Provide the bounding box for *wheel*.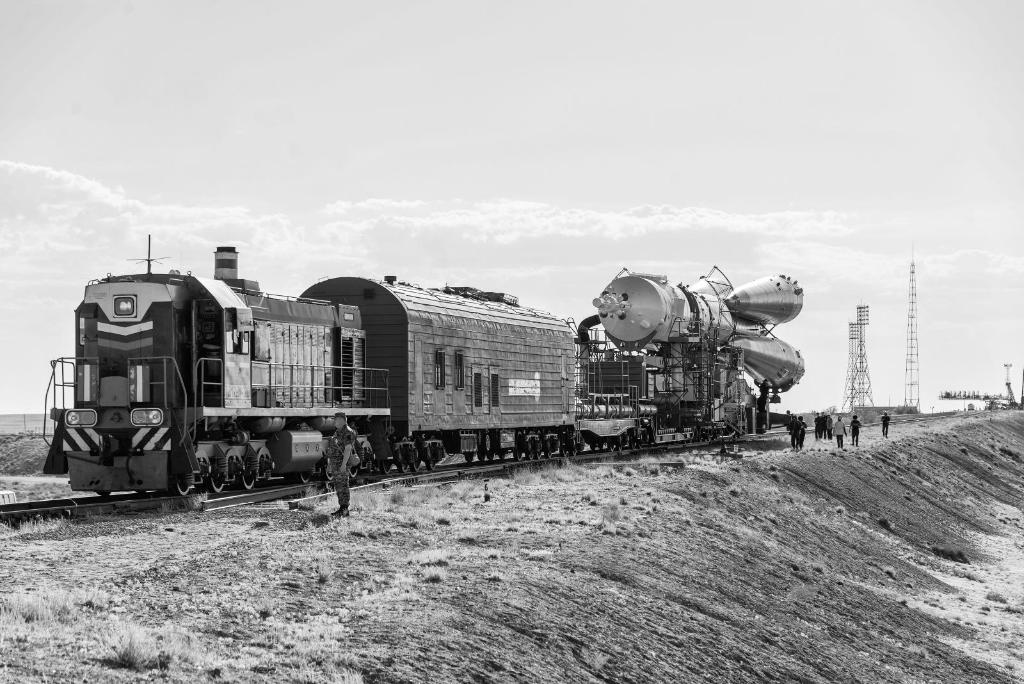
(324, 464, 334, 481).
